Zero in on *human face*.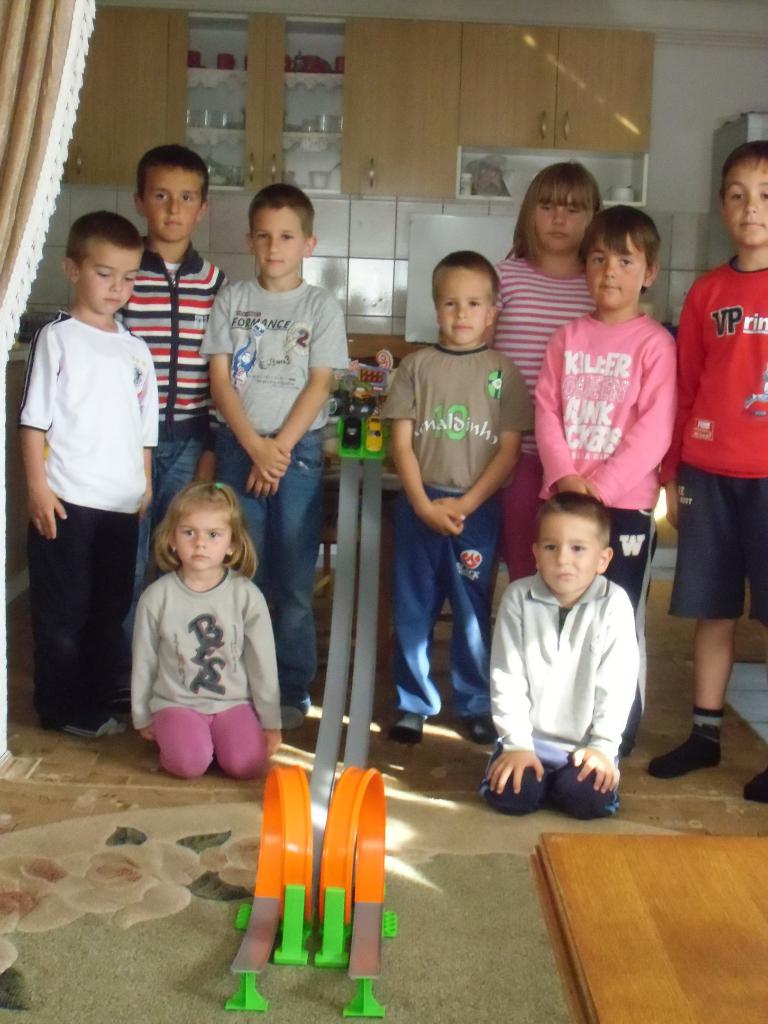
Zeroed in: locate(81, 240, 144, 316).
